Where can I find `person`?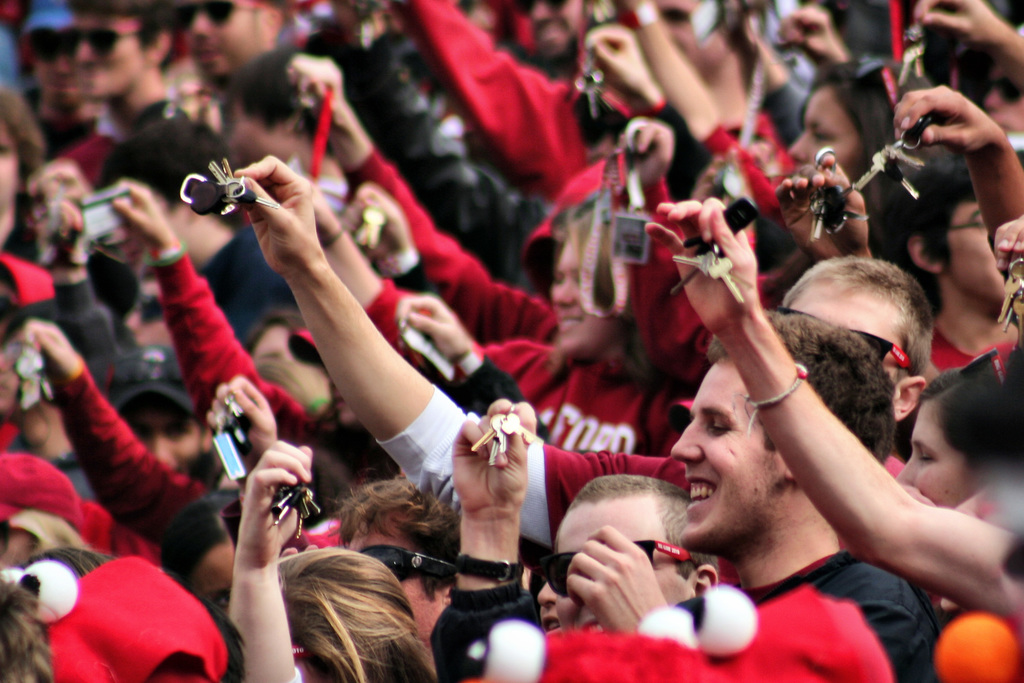
You can find it at [x1=614, y1=250, x2=972, y2=655].
